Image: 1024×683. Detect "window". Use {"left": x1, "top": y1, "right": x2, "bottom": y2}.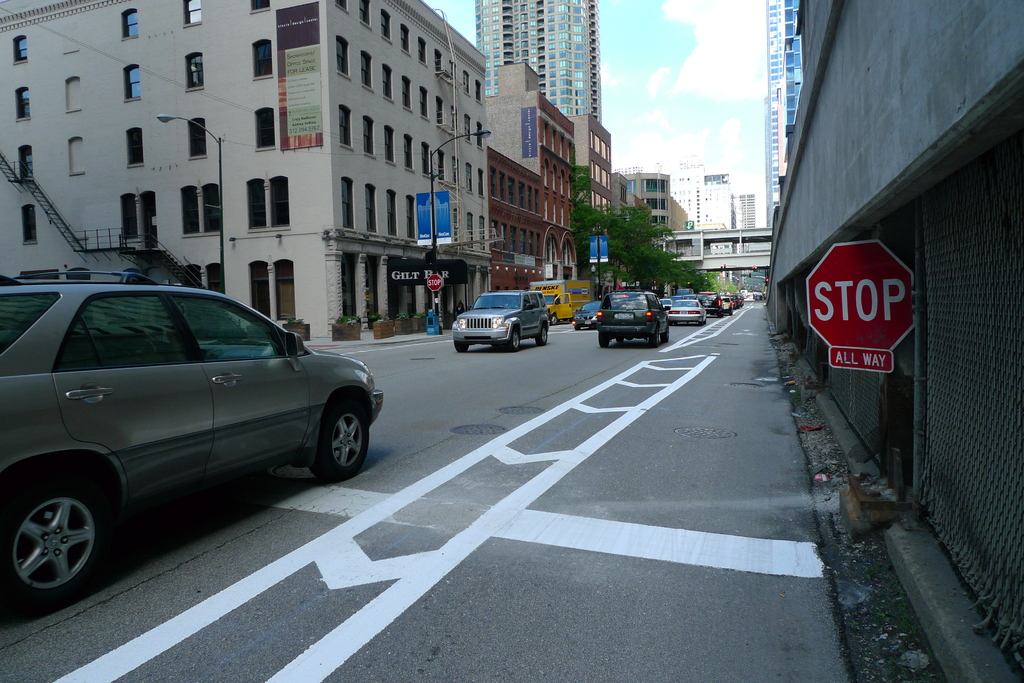
{"left": 122, "top": 194, "right": 139, "bottom": 239}.
